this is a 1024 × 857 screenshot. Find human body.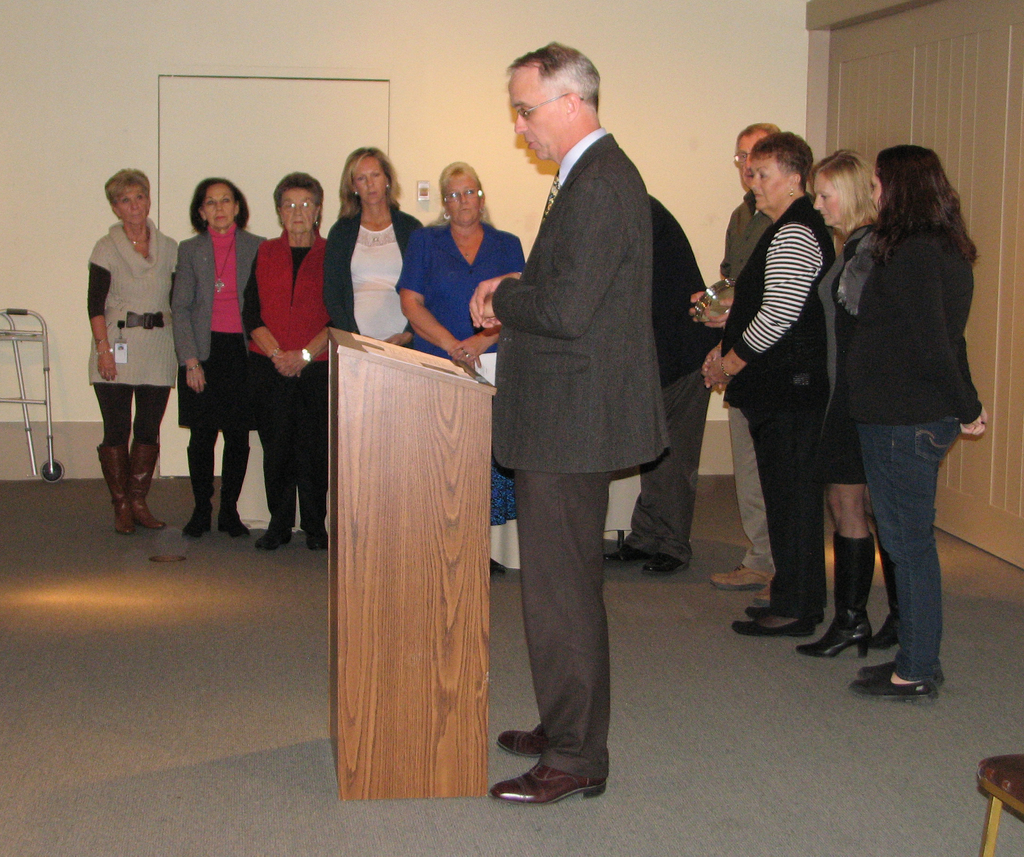
Bounding box: 817:159:881:660.
